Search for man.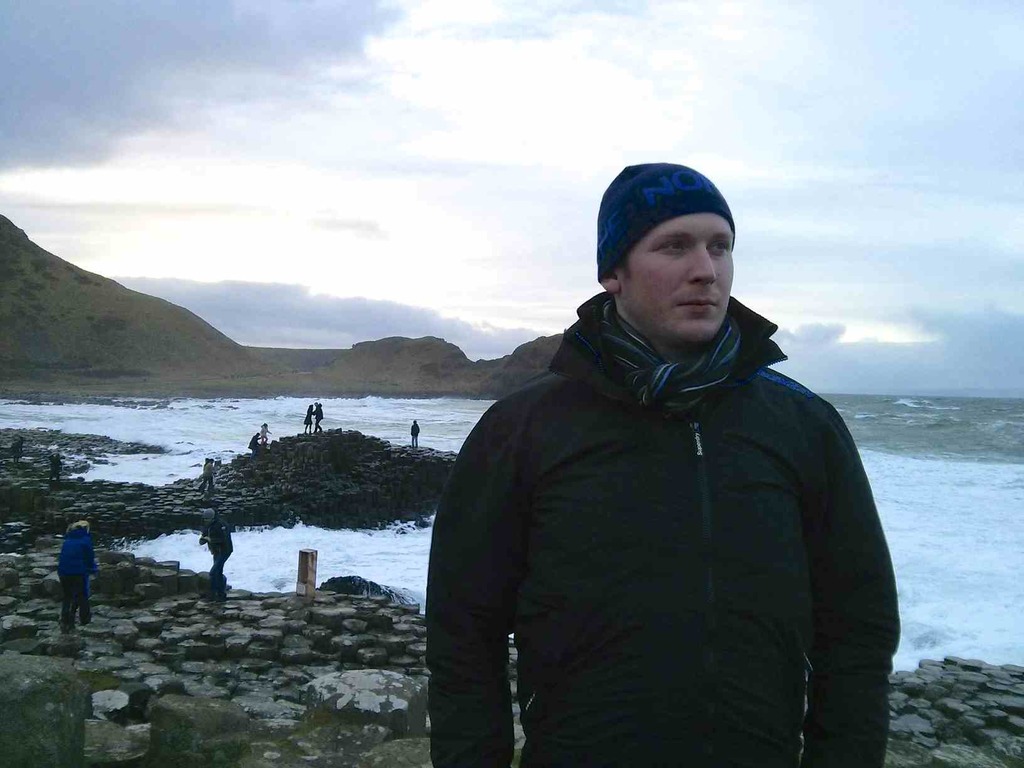
Found at x1=201 y1=506 x2=231 y2=594.
